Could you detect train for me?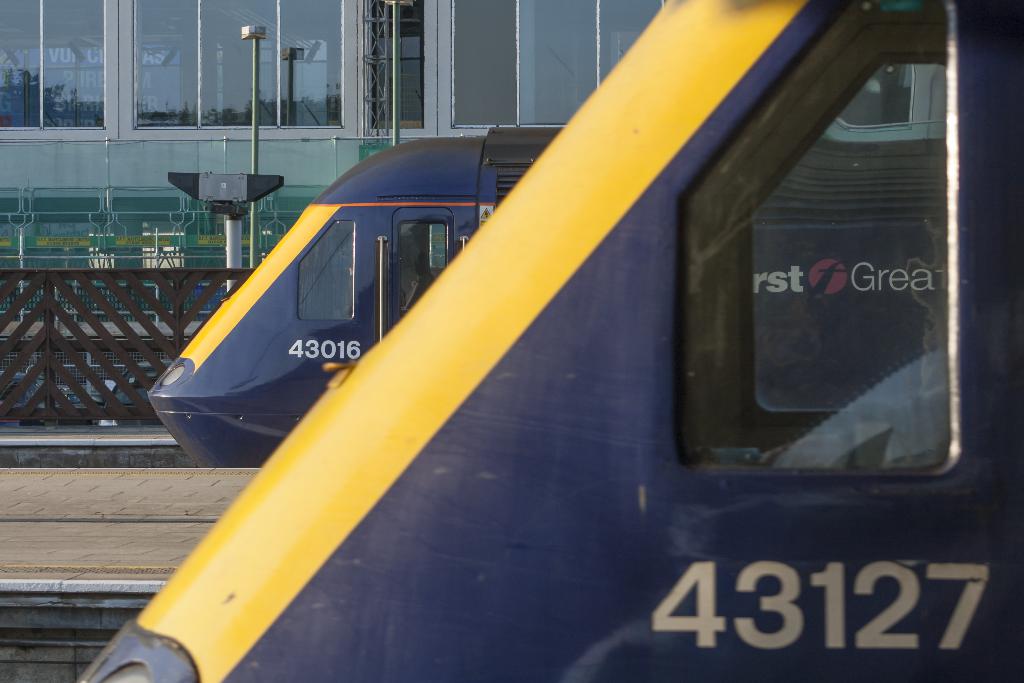
Detection result: 78/0/1023/682.
